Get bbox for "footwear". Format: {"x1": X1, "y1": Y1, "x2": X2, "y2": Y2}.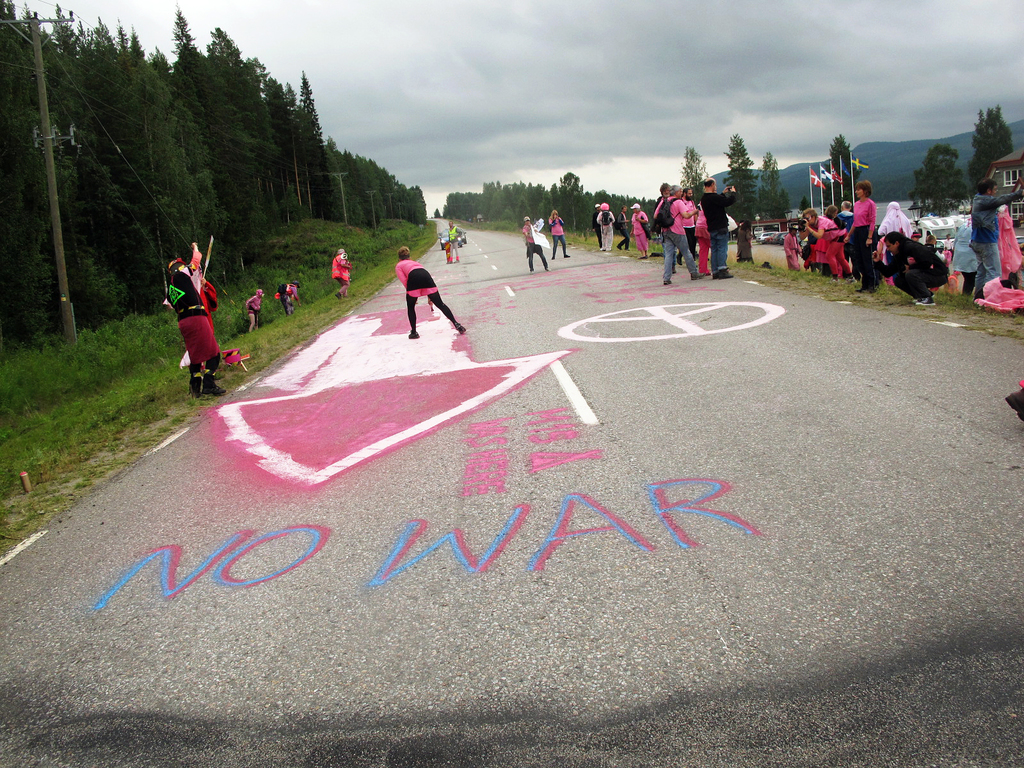
{"x1": 670, "y1": 263, "x2": 676, "y2": 273}.
